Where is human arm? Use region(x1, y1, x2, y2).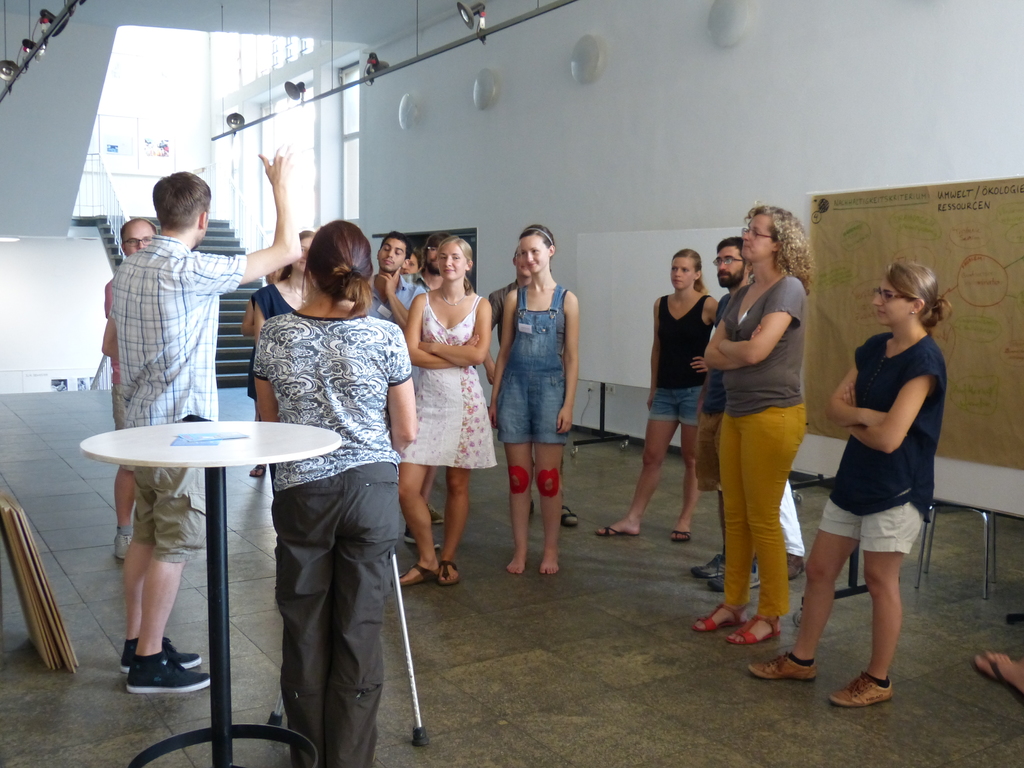
region(834, 347, 953, 462).
